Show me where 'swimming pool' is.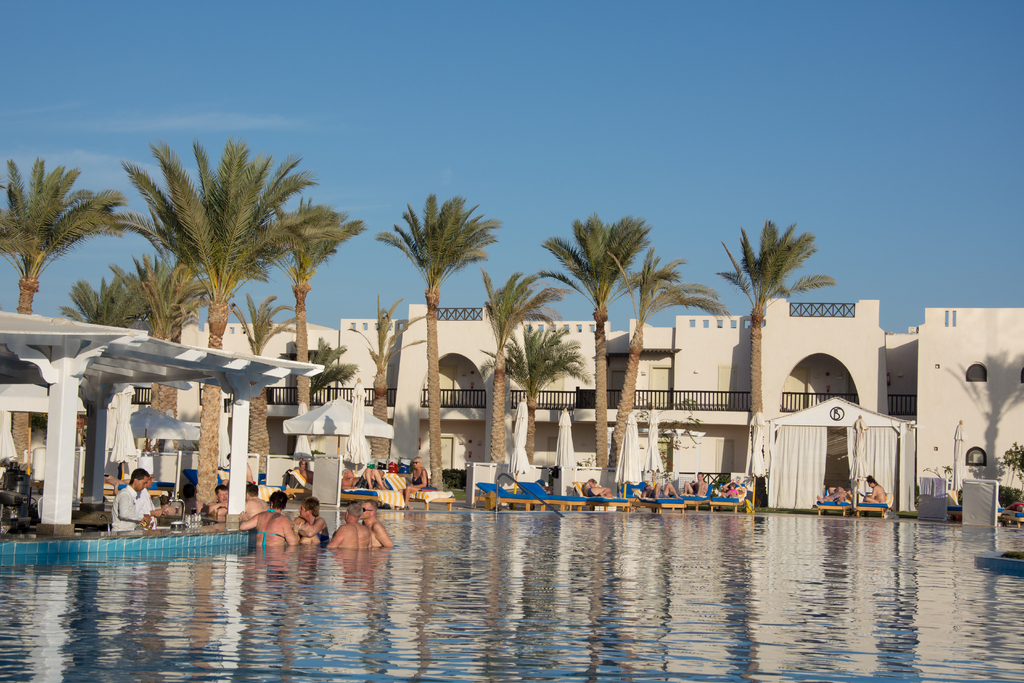
'swimming pool' is at bbox=[0, 511, 1023, 682].
